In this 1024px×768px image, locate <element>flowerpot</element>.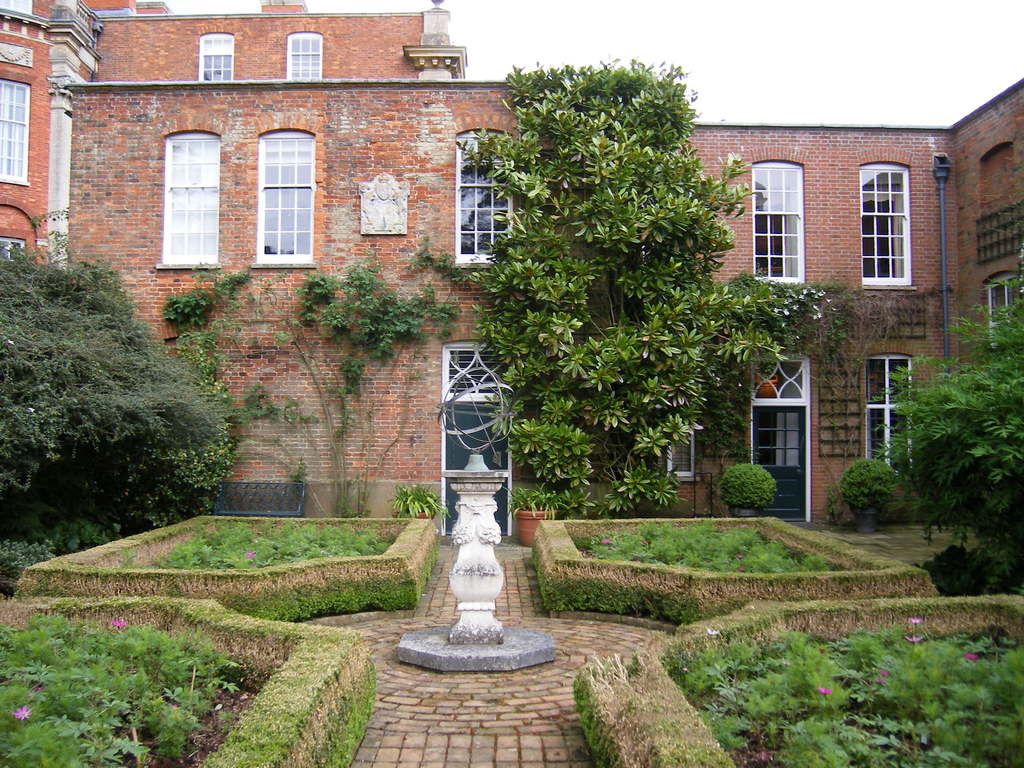
Bounding box: (754, 375, 780, 403).
